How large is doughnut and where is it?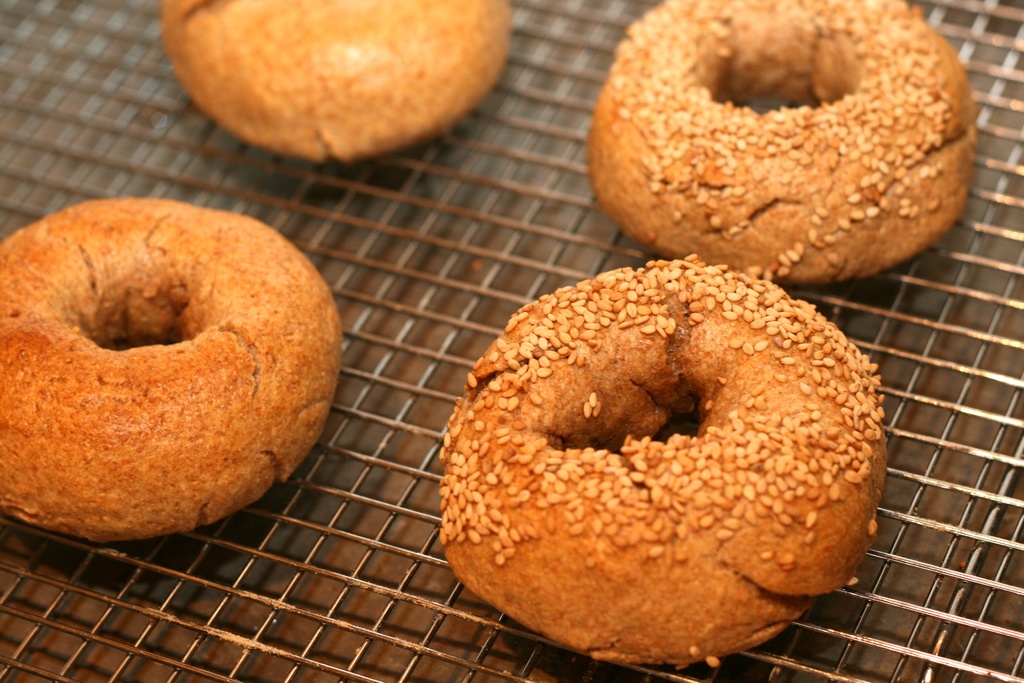
Bounding box: x1=159, y1=0, x2=520, y2=163.
